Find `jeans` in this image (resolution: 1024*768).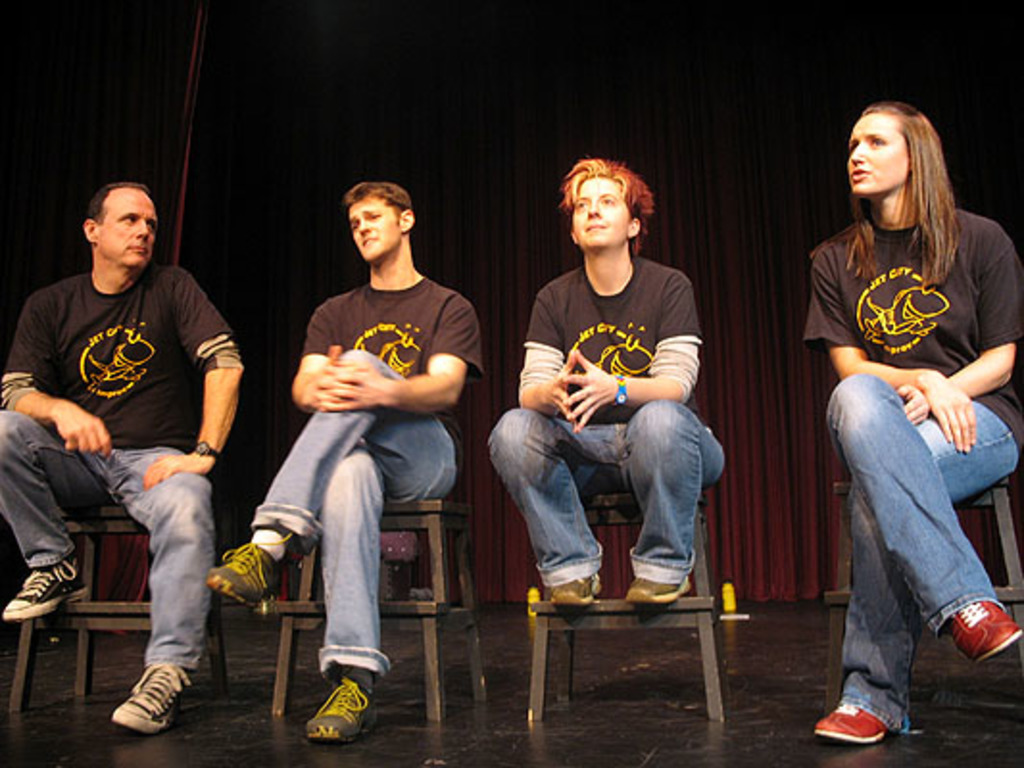
(x1=820, y1=369, x2=1001, y2=720).
